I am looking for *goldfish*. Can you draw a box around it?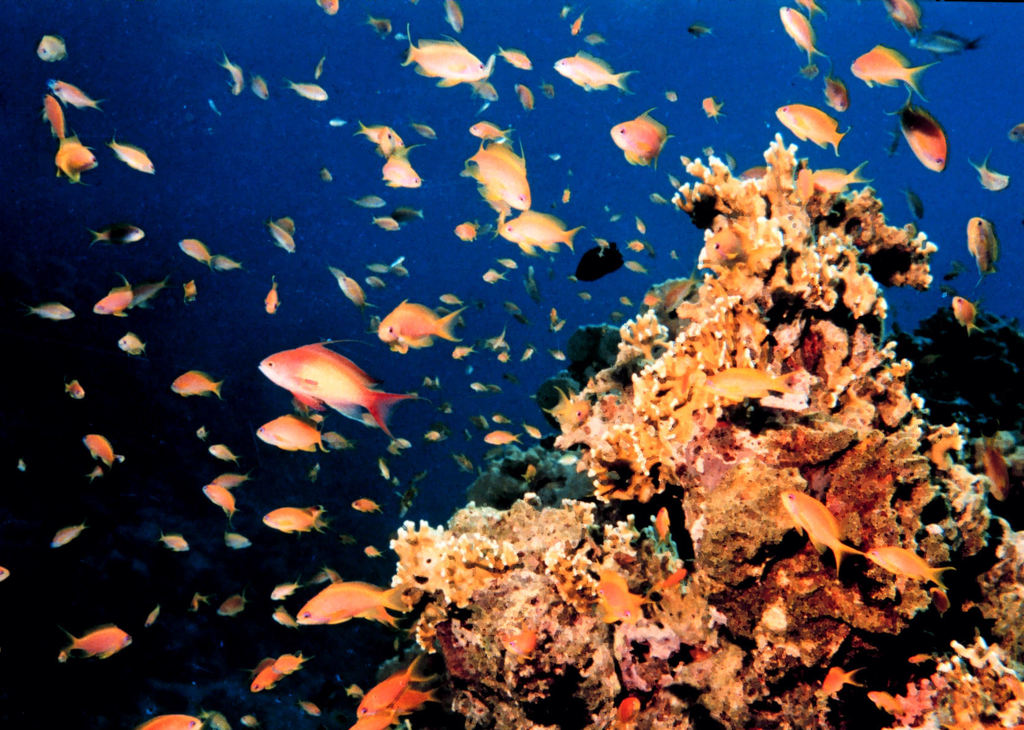
Sure, the bounding box is detection(555, 49, 637, 92).
